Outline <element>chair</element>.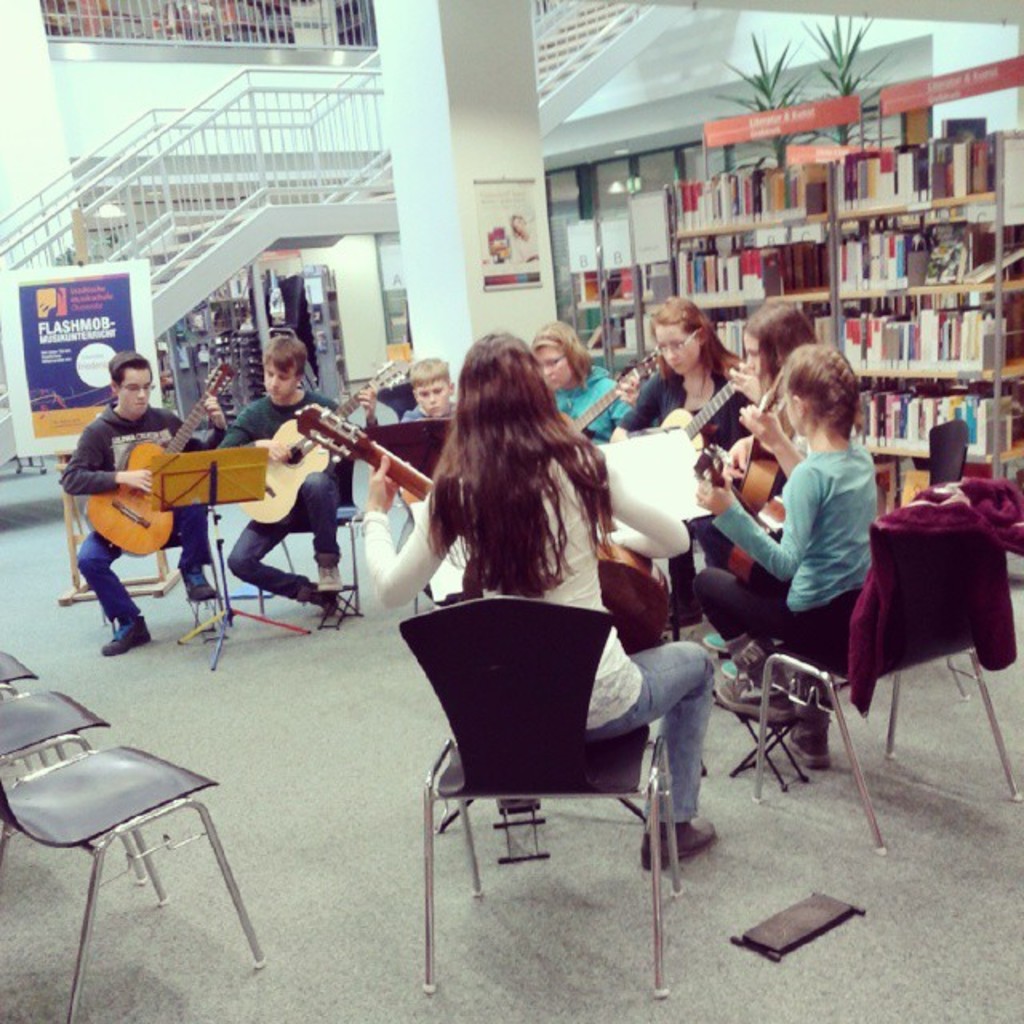
Outline: 0, 741, 267, 1022.
